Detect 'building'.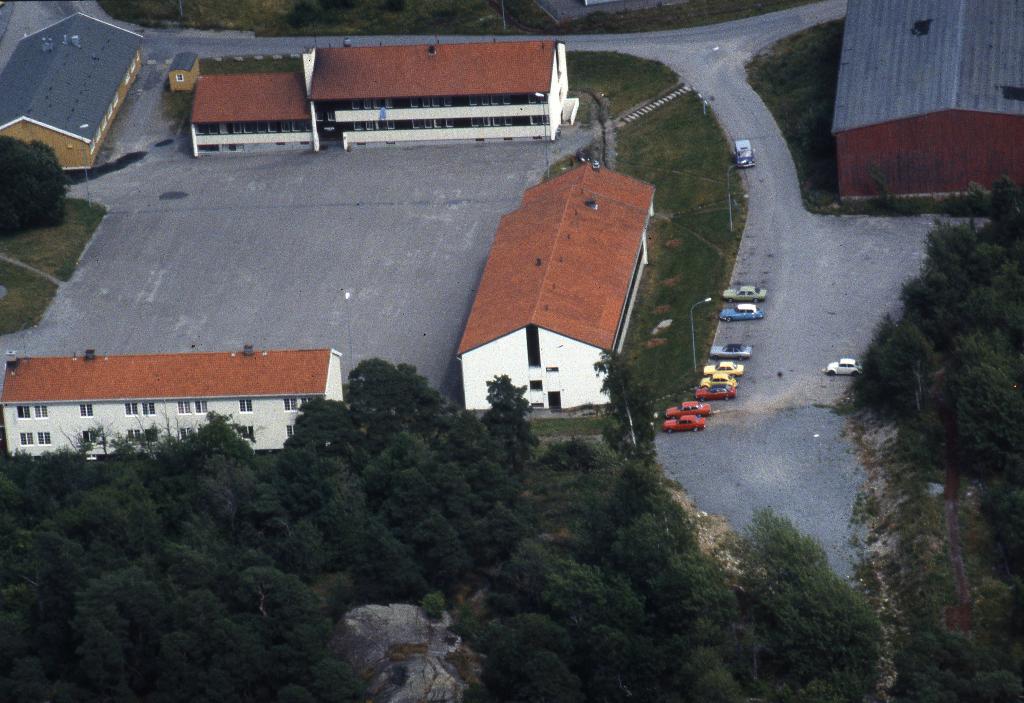
Detected at (x1=0, y1=14, x2=138, y2=169).
